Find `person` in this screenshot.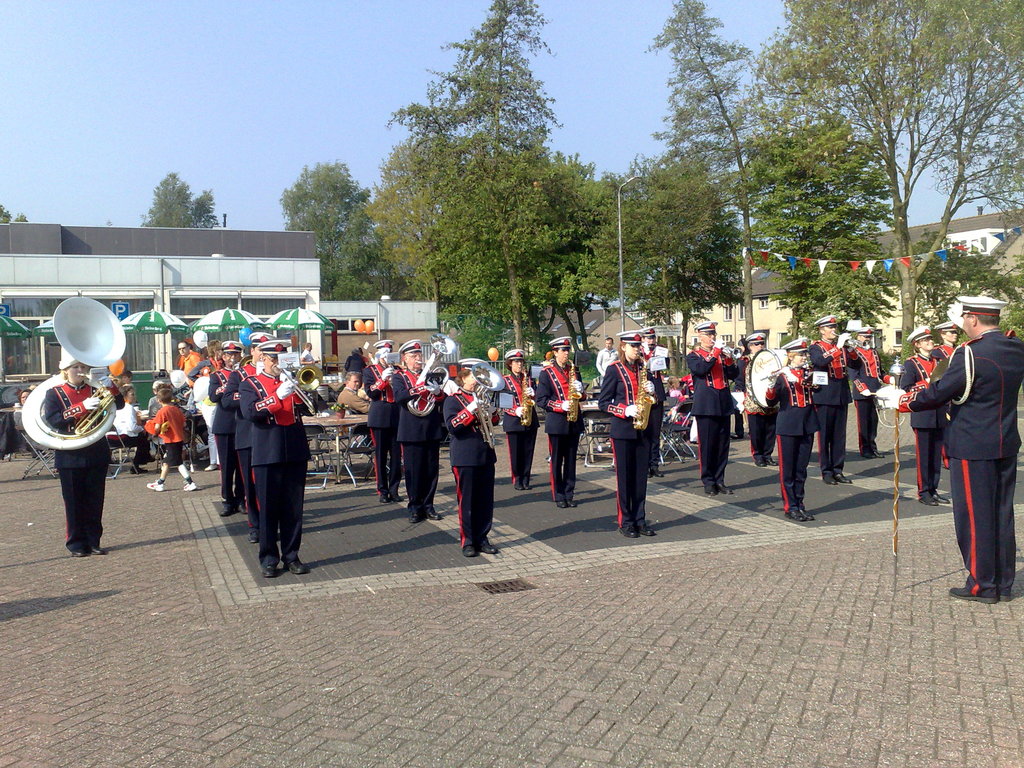
The bounding box for `person` is box(112, 388, 154, 467).
